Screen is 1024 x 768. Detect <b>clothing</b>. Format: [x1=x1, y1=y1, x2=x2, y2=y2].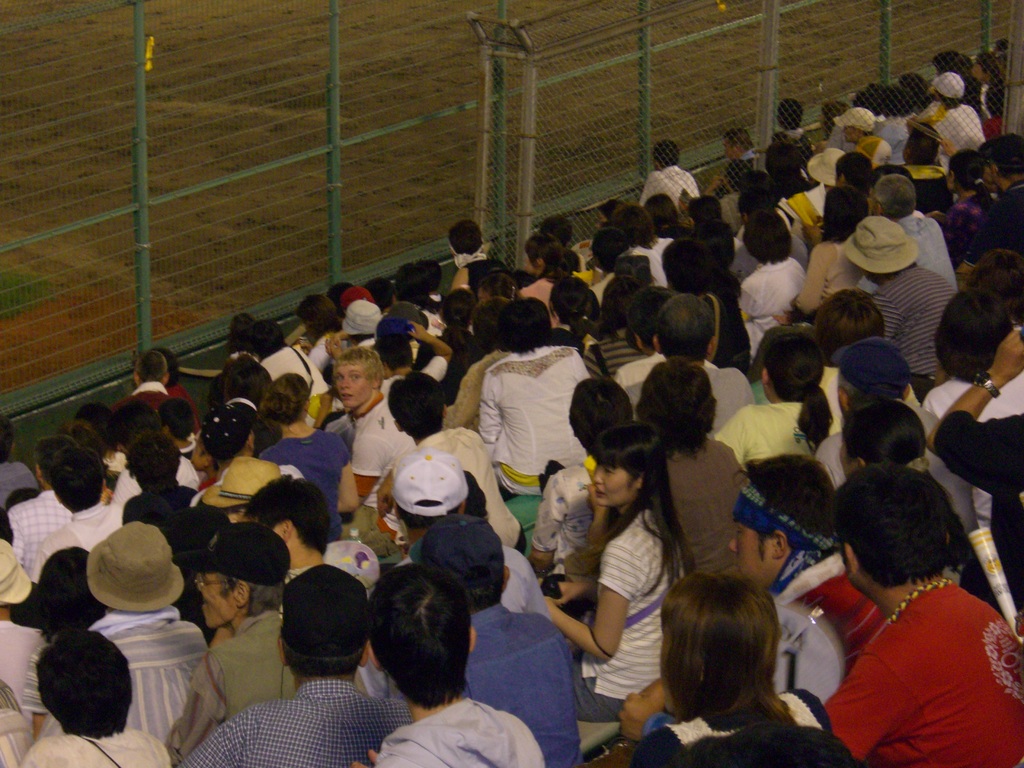
[x1=111, y1=378, x2=170, y2=416].
